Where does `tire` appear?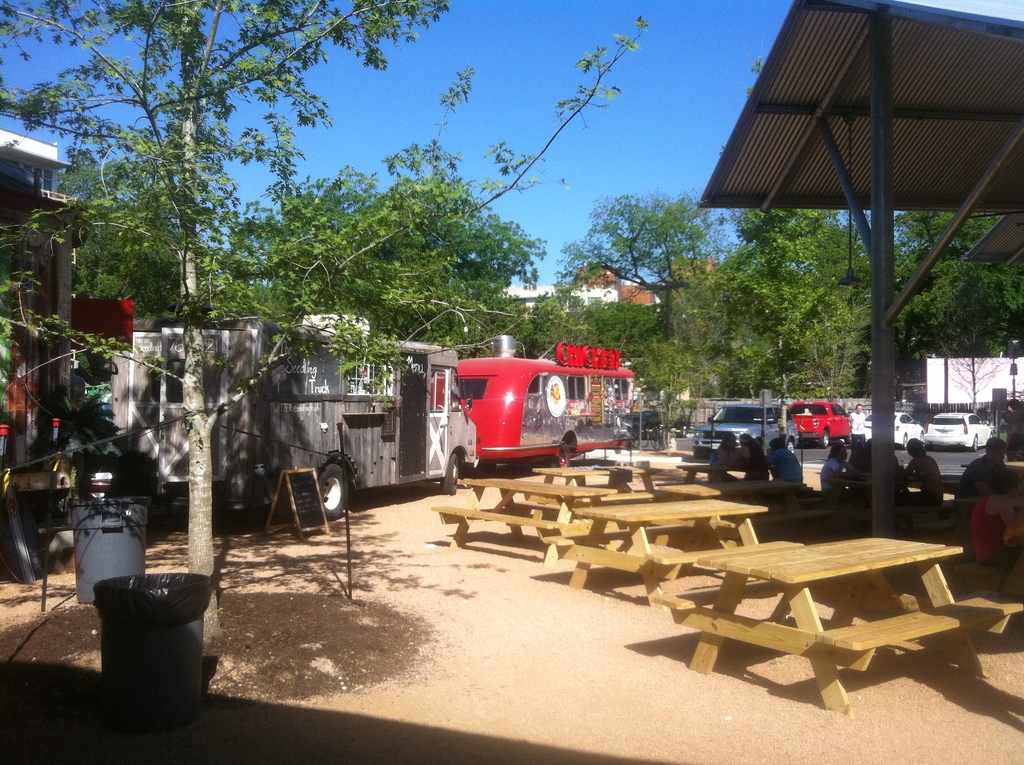
Appears at 920:431:928:446.
